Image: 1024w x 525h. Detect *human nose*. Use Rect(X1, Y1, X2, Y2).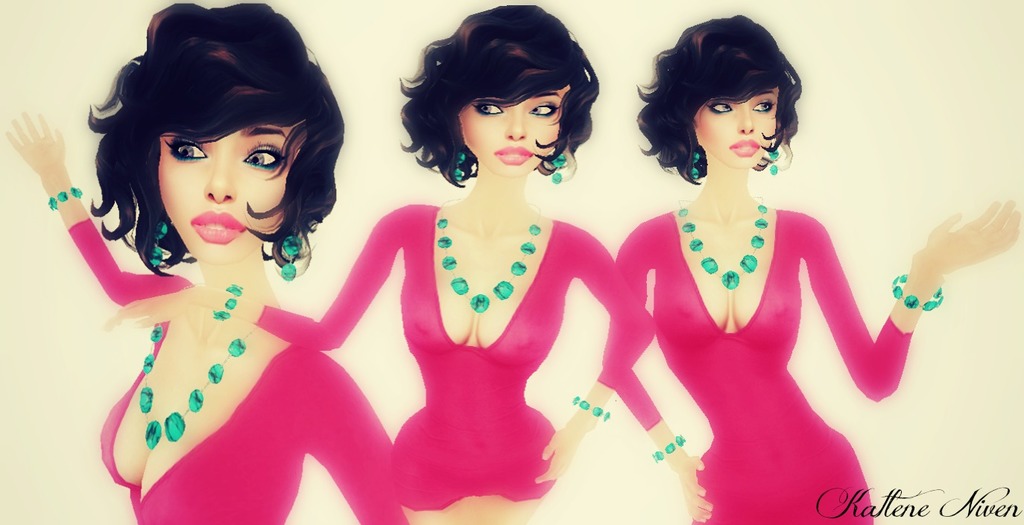
Rect(504, 104, 528, 141).
